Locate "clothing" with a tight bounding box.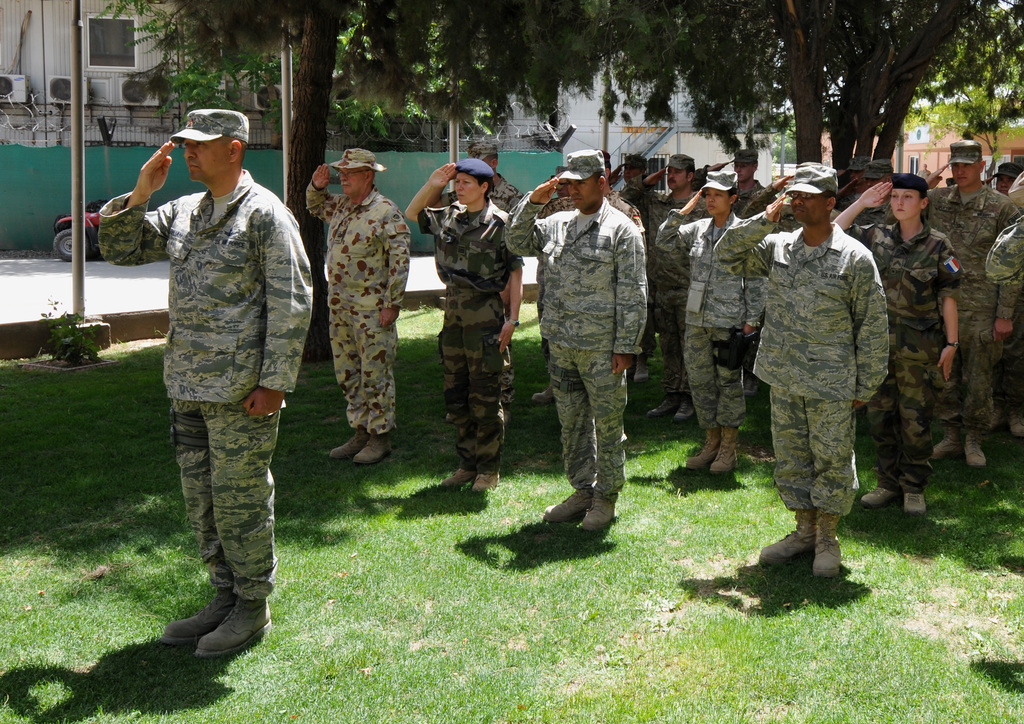
crop(708, 212, 884, 513).
